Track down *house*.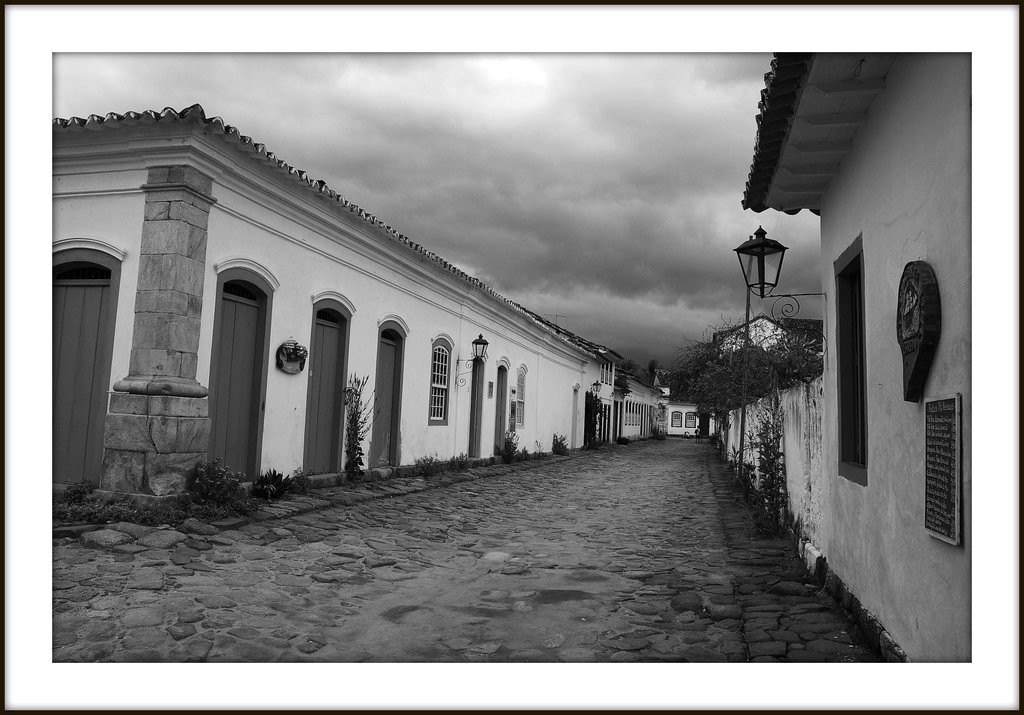
Tracked to 588:339:621:448.
